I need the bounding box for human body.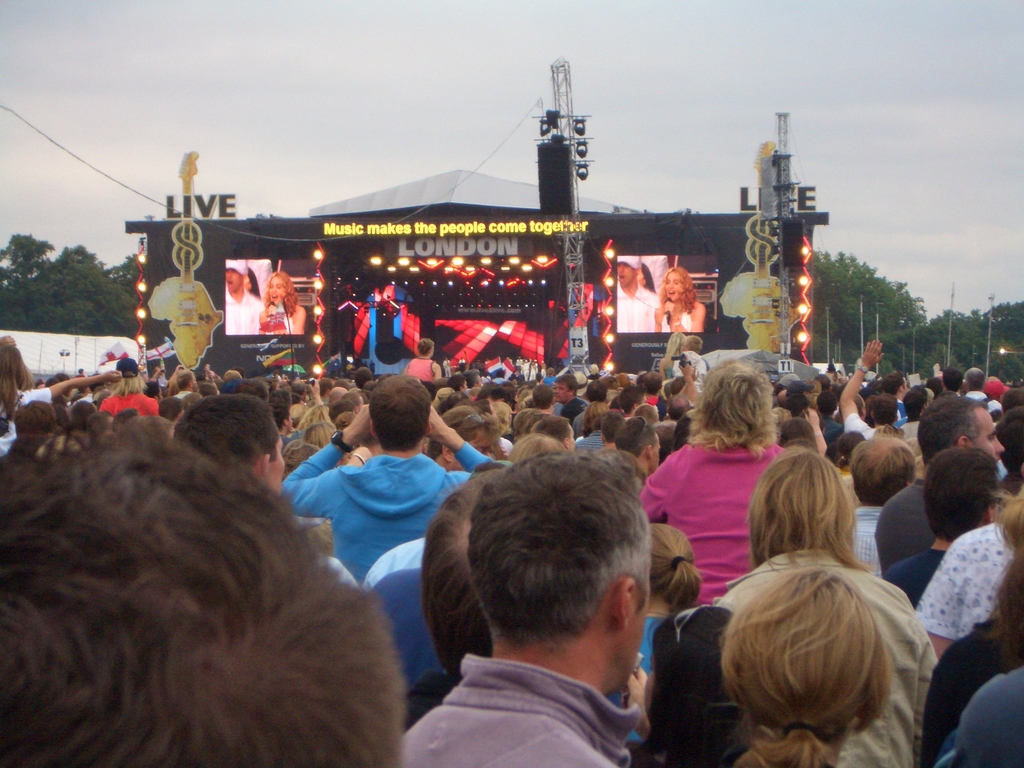
Here it is: [836,342,881,438].
